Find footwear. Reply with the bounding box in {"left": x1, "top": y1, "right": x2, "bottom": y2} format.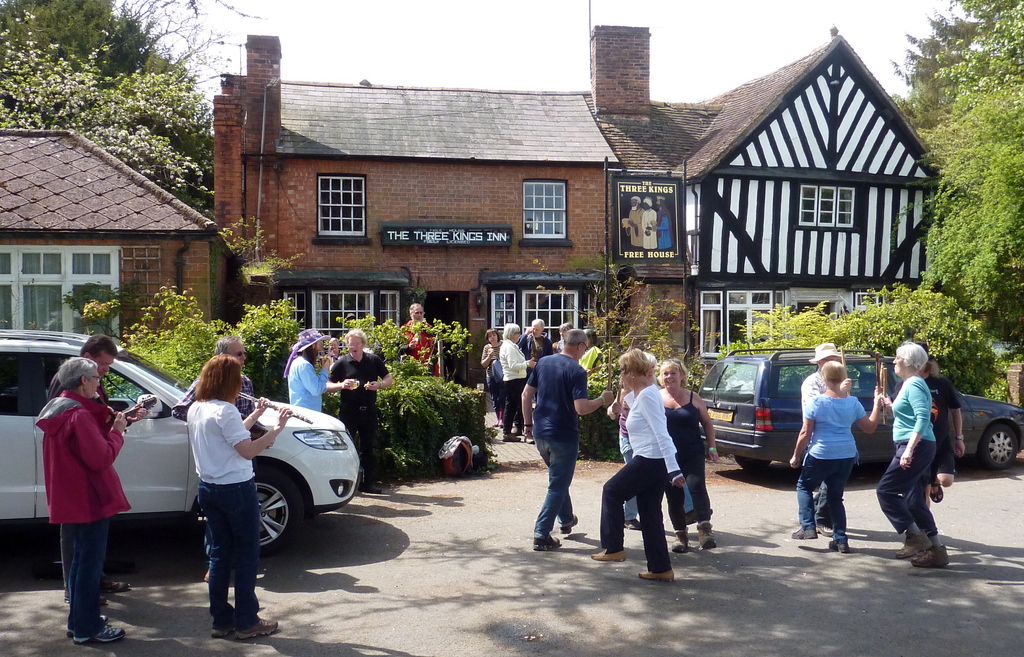
{"left": 204, "top": 567, "right": 213, "bottom": 580}.
